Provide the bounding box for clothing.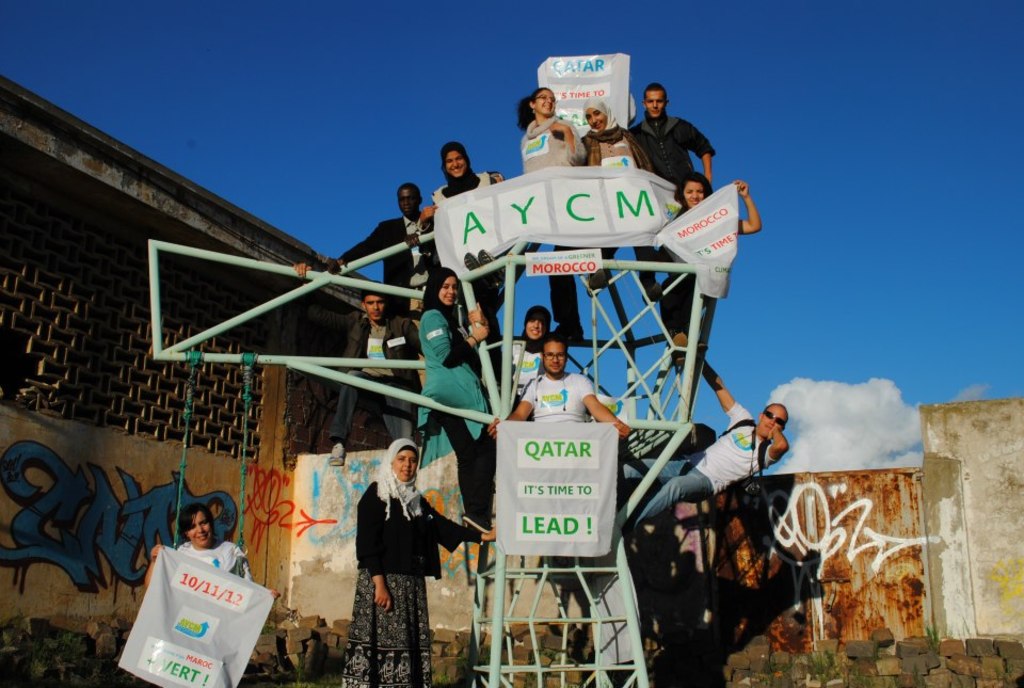
<region>431, 174, 510, 336</region>.
